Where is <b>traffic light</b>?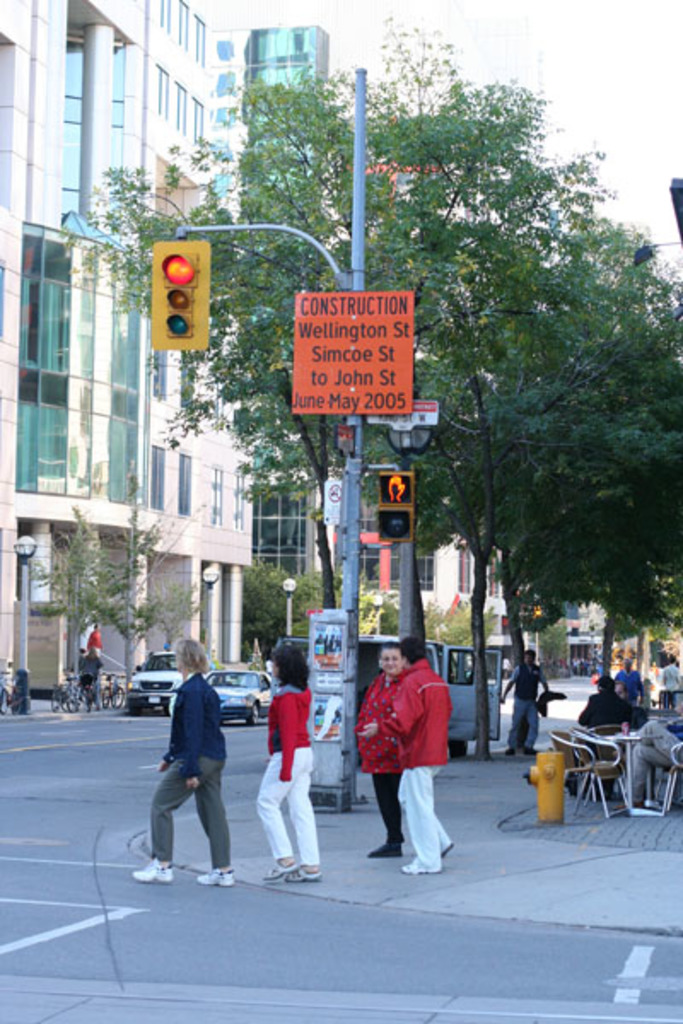
(x1=150, y1=241, x2=210, y2=346).
